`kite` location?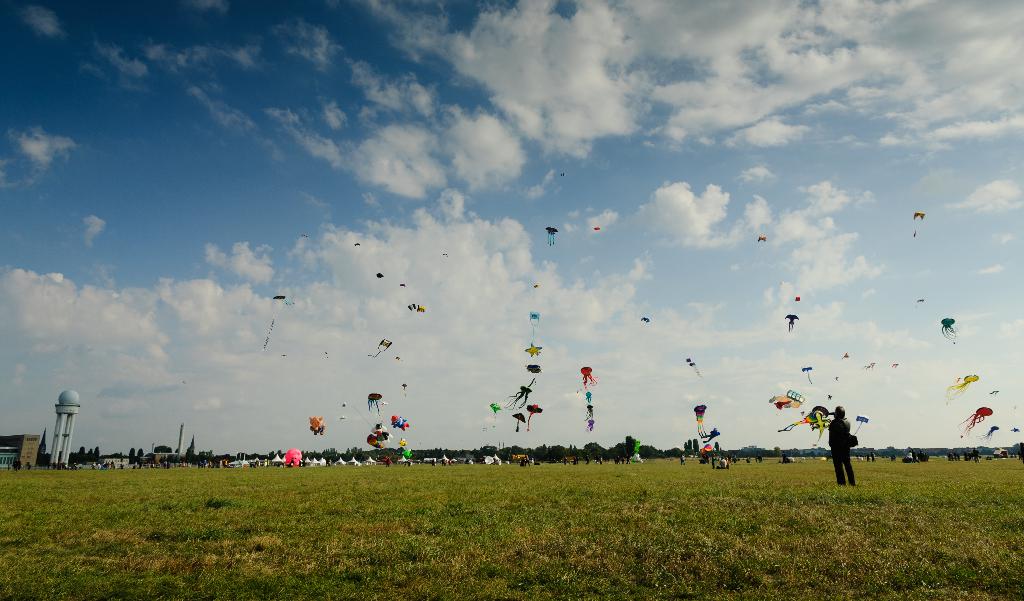
box=[801, 364, 817, 386]
